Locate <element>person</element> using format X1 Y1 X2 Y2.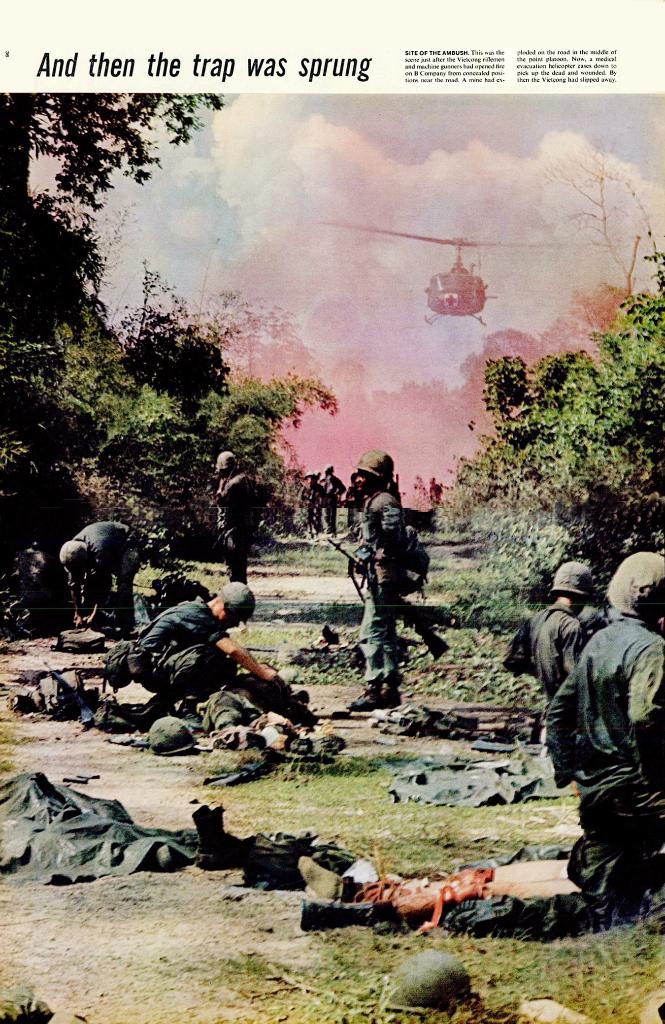
513 557 600 703.
